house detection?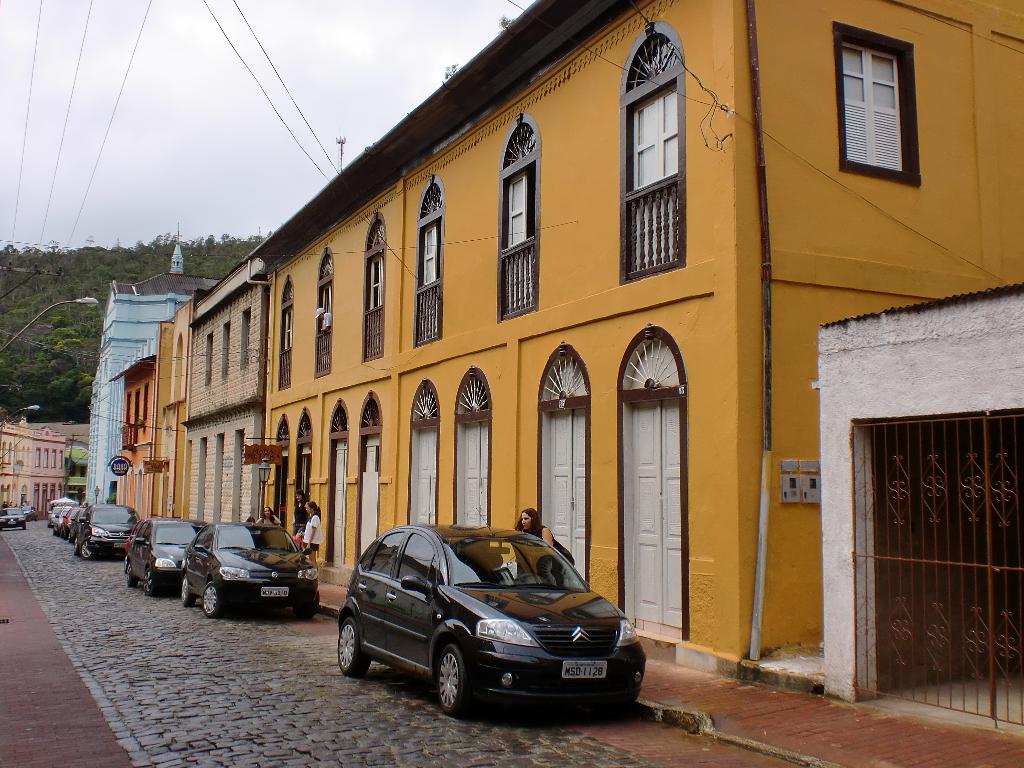
138:297:199:522
